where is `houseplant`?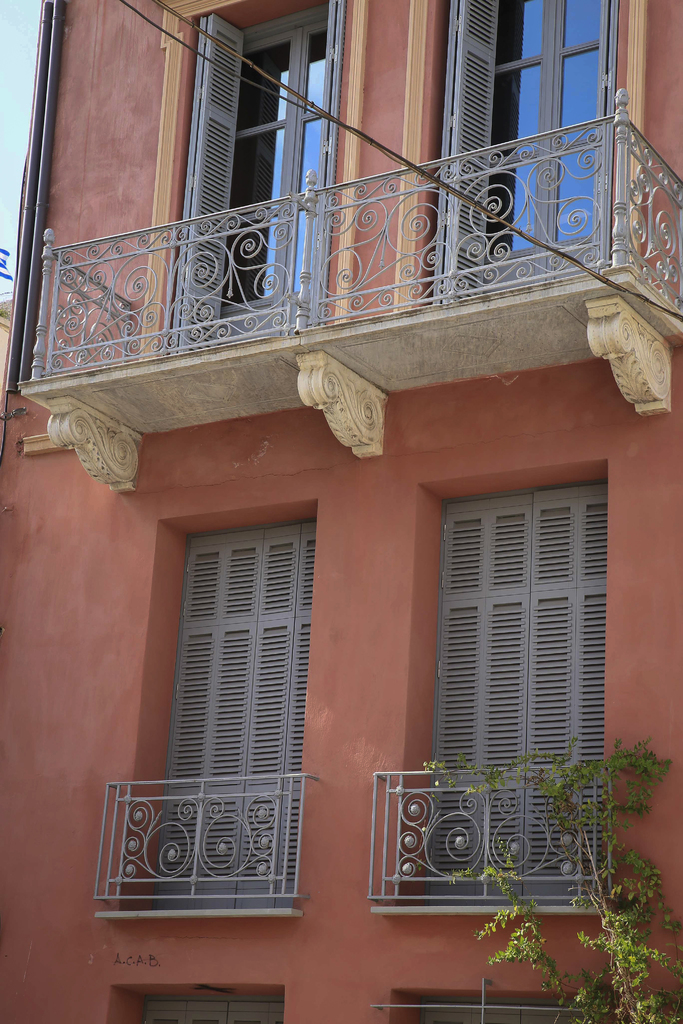
<box>422,730,682,1016</box>.
